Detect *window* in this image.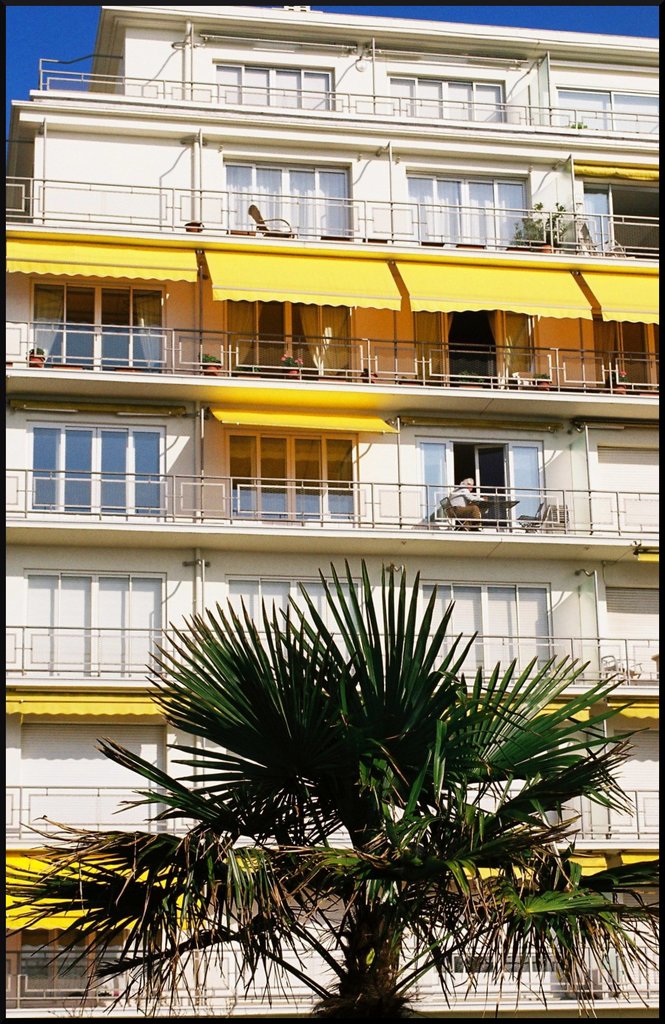
Detection: detection(223, 436, 359, 527).
